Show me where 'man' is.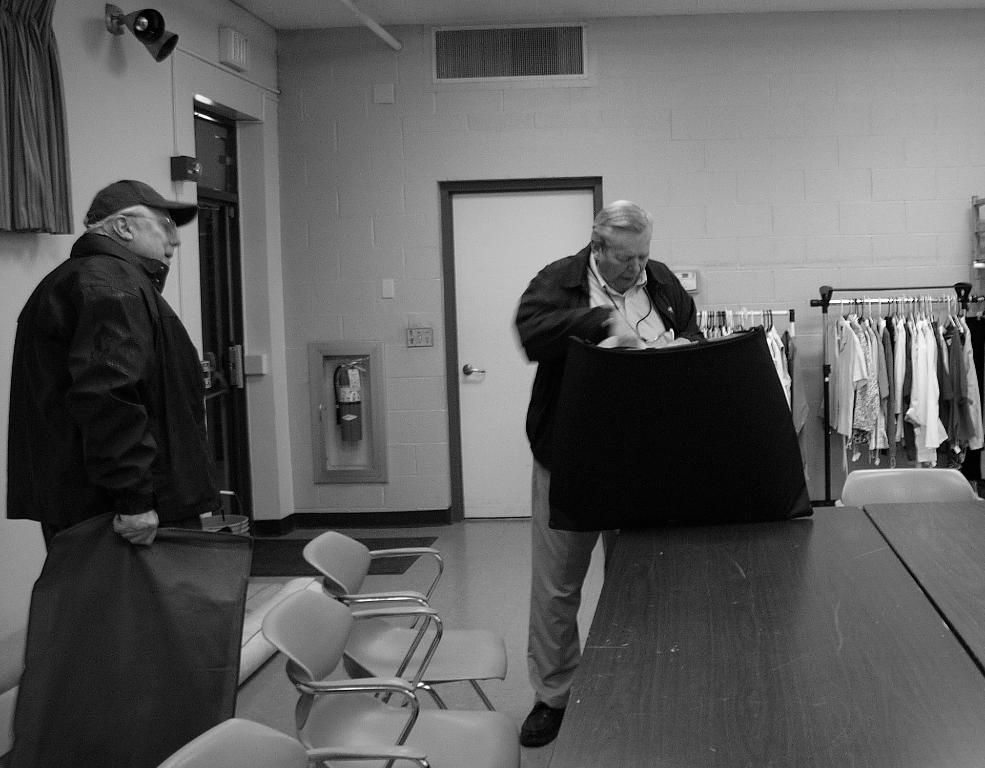
'man' is at 18:158:240:600.
